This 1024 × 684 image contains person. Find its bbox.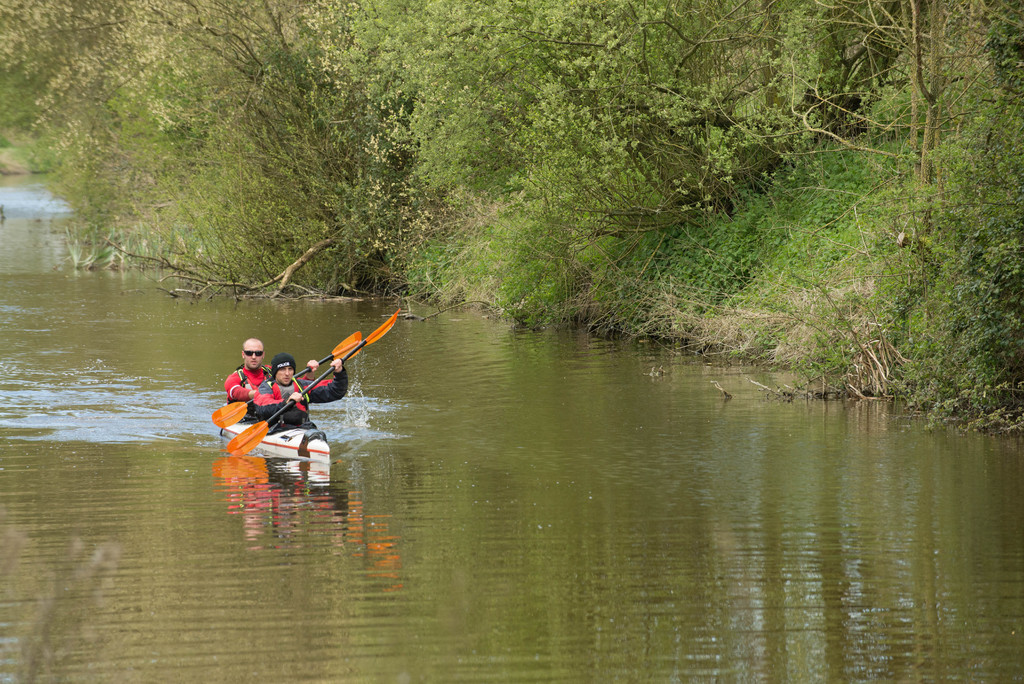
bbox=[253, 352, 348, 436].
